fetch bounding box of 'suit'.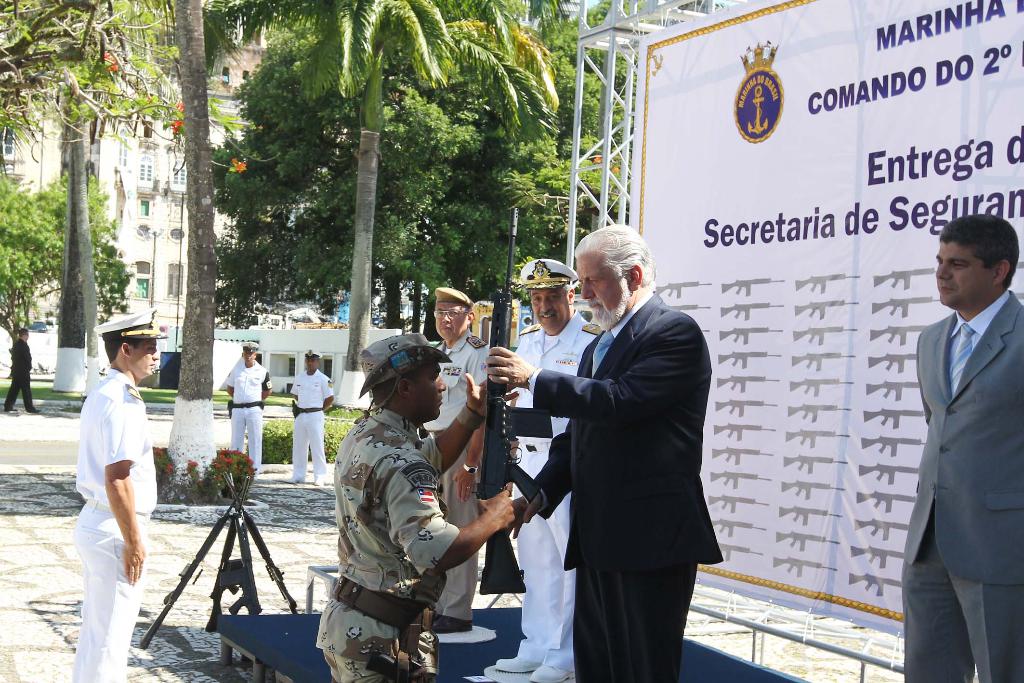
Bbox: locate(534, 292, 728, 682).
